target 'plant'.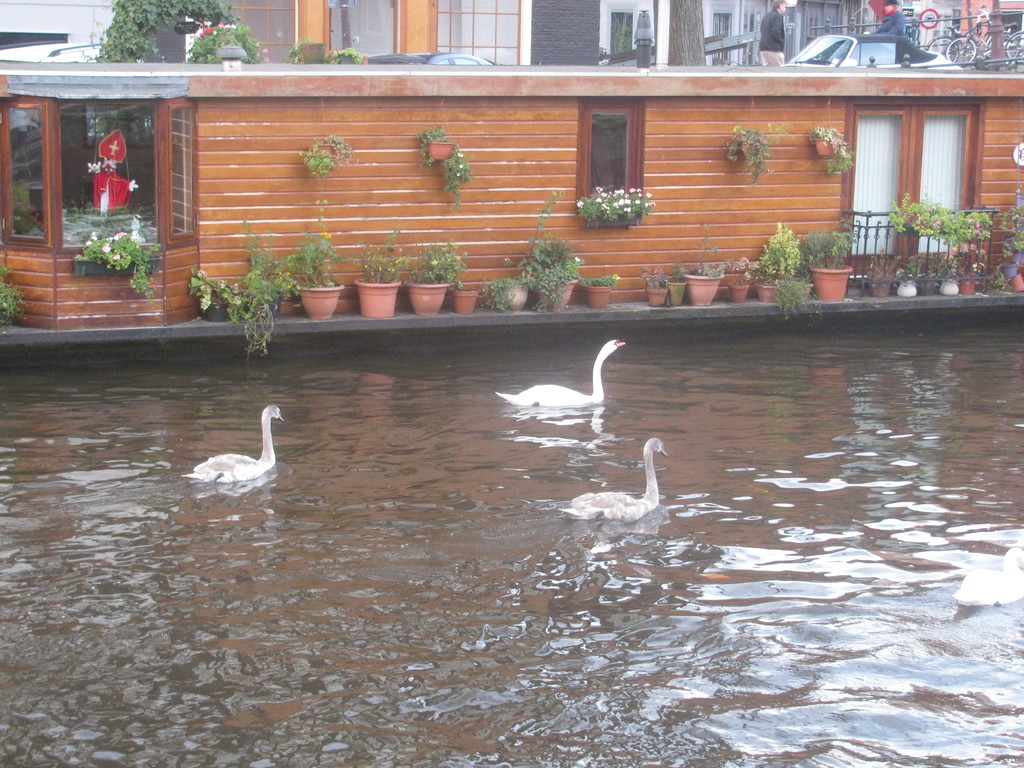
Target region: x1=86, y1=234, x2=159, y2=309.
